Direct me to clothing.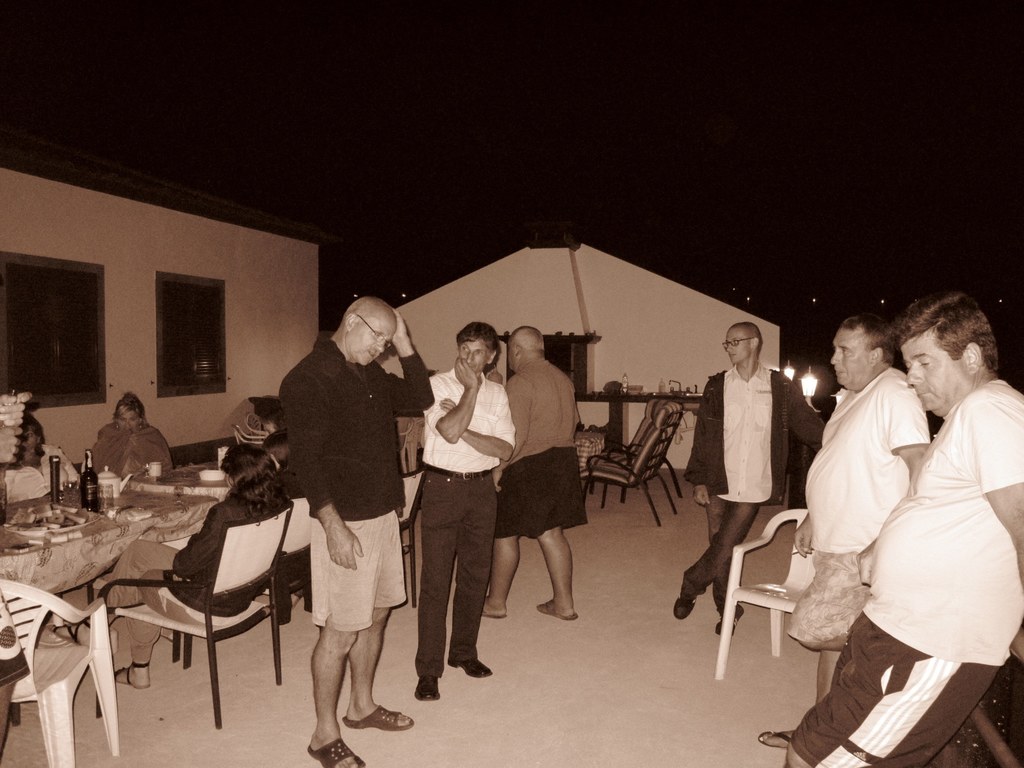
Direction: 188, 463, 269, 614.
